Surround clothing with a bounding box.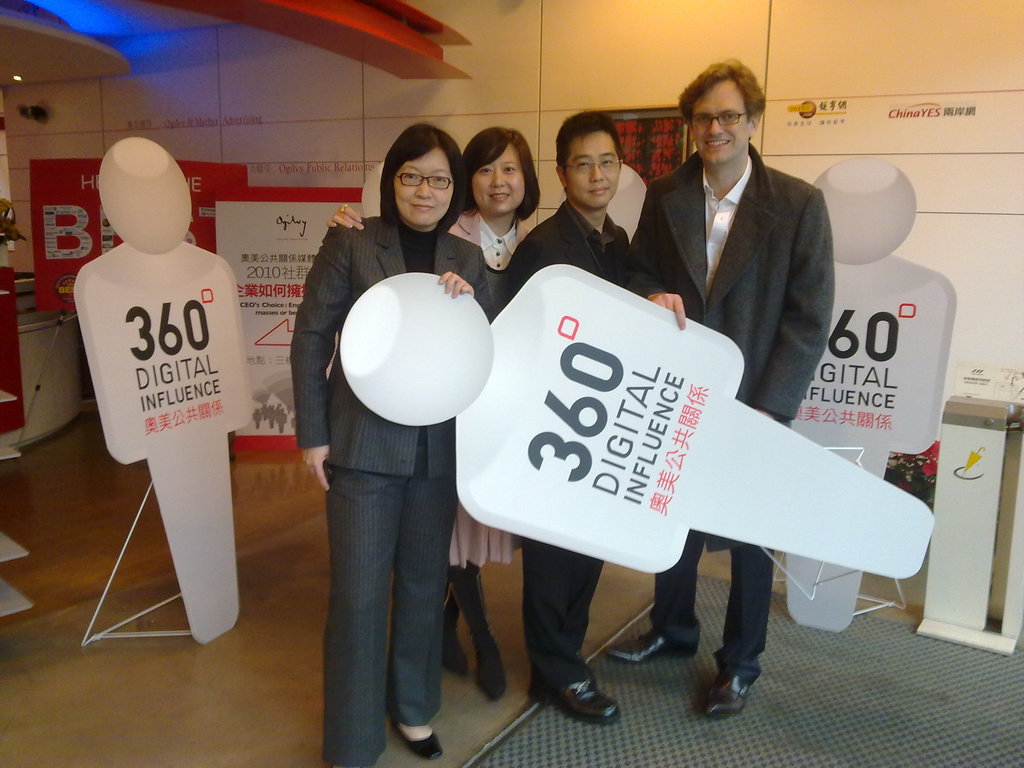
box=[447, 213, 535, 572].
